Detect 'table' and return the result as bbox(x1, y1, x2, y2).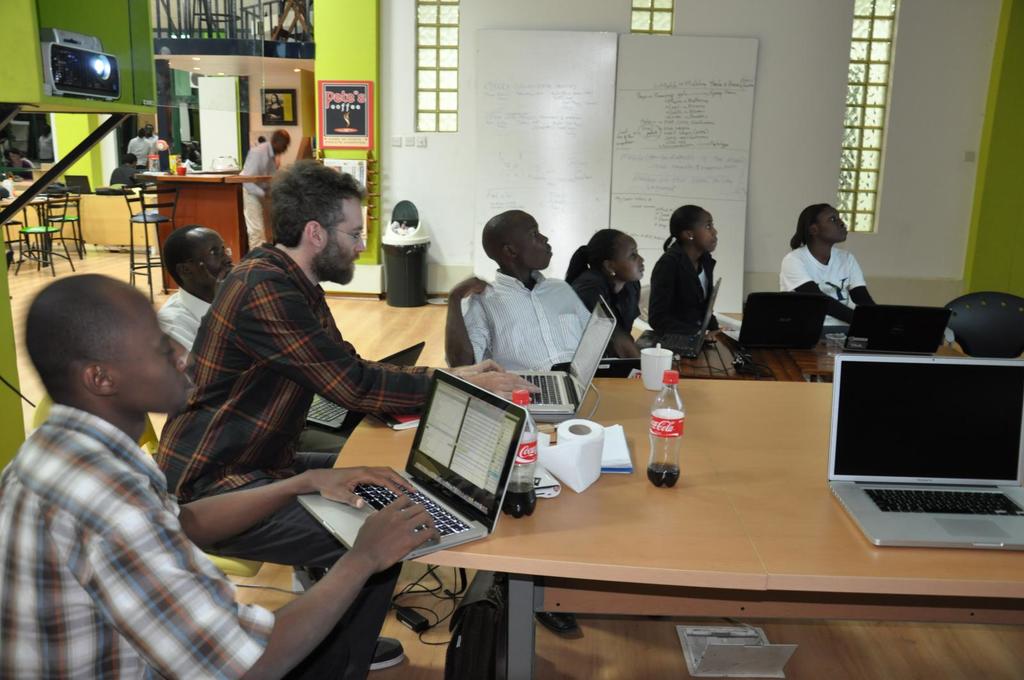
bbox(329, 381, 1023, 679).
